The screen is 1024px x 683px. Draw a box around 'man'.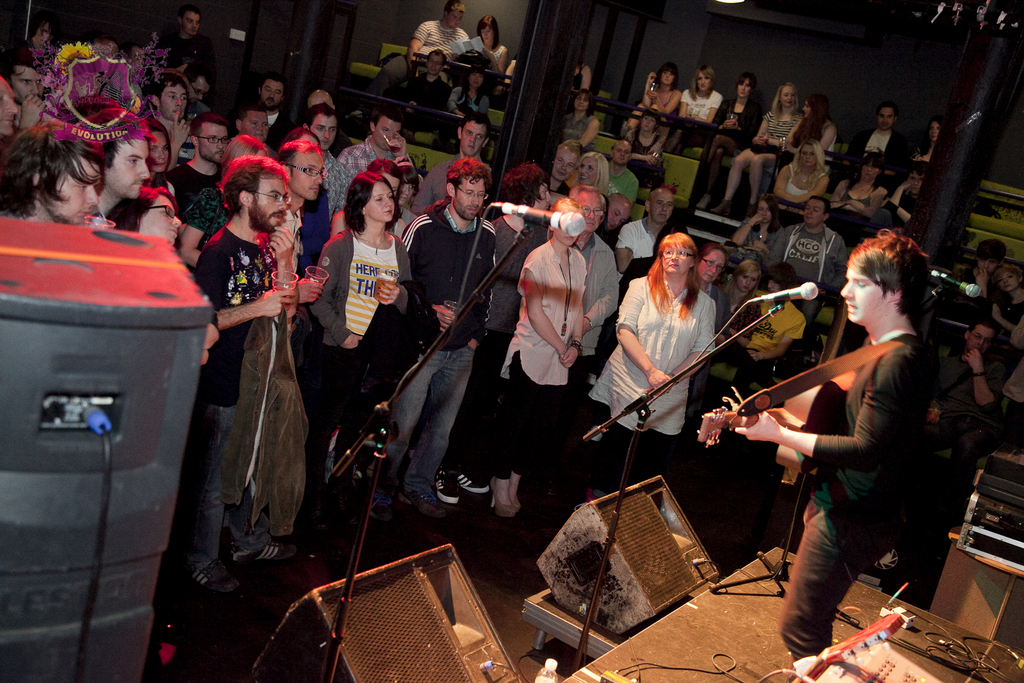
rect(844, 105, 913, 179).
